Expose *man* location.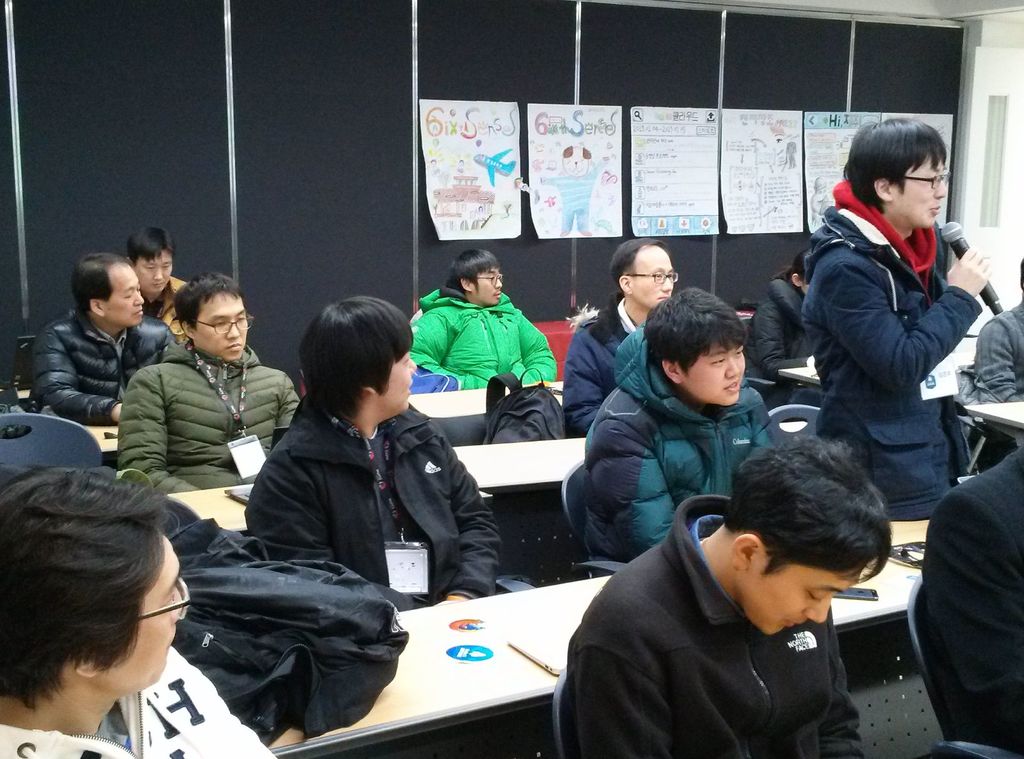
Exposed at bbox=[966, 253, 1023, 475].
